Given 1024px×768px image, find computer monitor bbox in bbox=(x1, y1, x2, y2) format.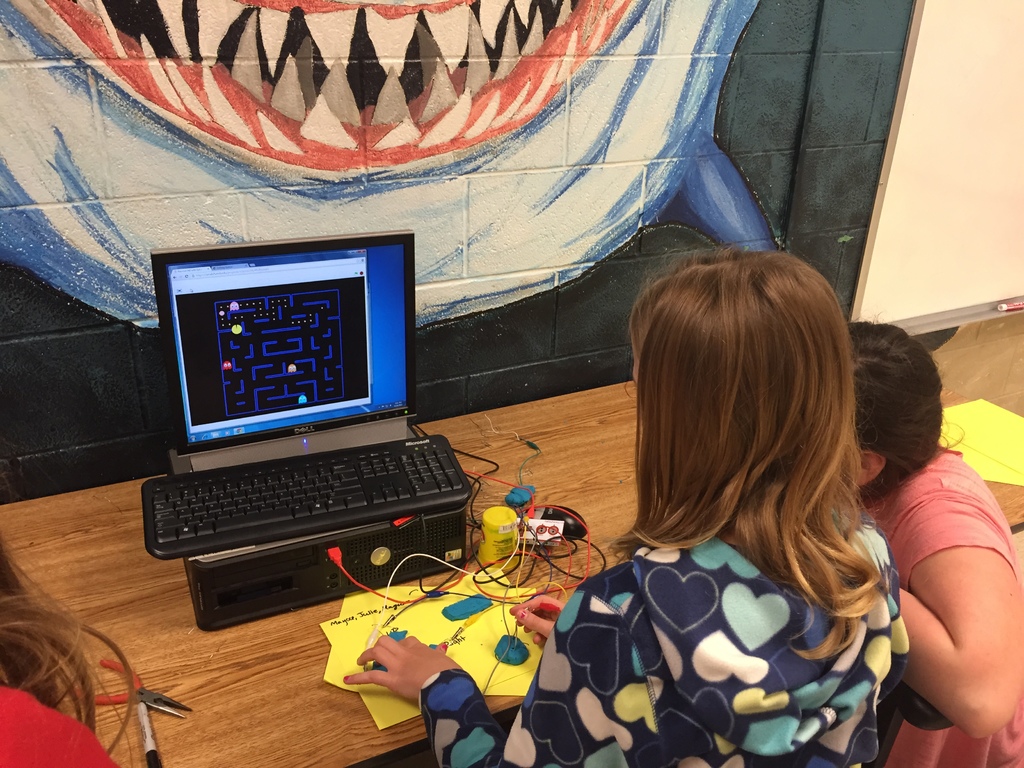
bbox=(163, 234, 458, 522).
